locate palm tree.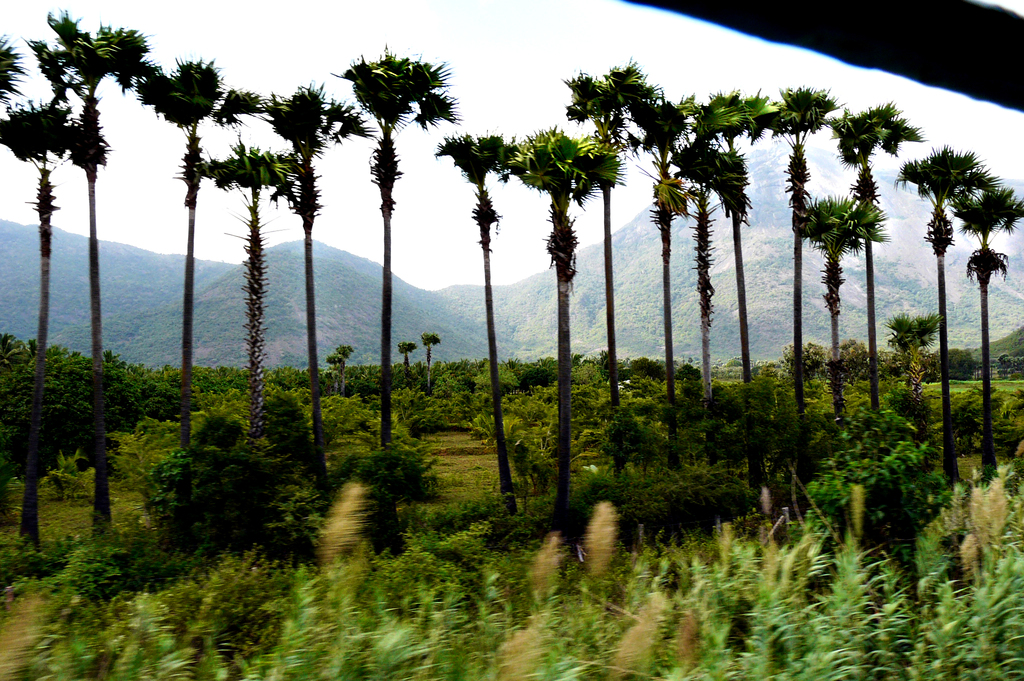
Bounding box: crop(840, 113, 903, 352).
